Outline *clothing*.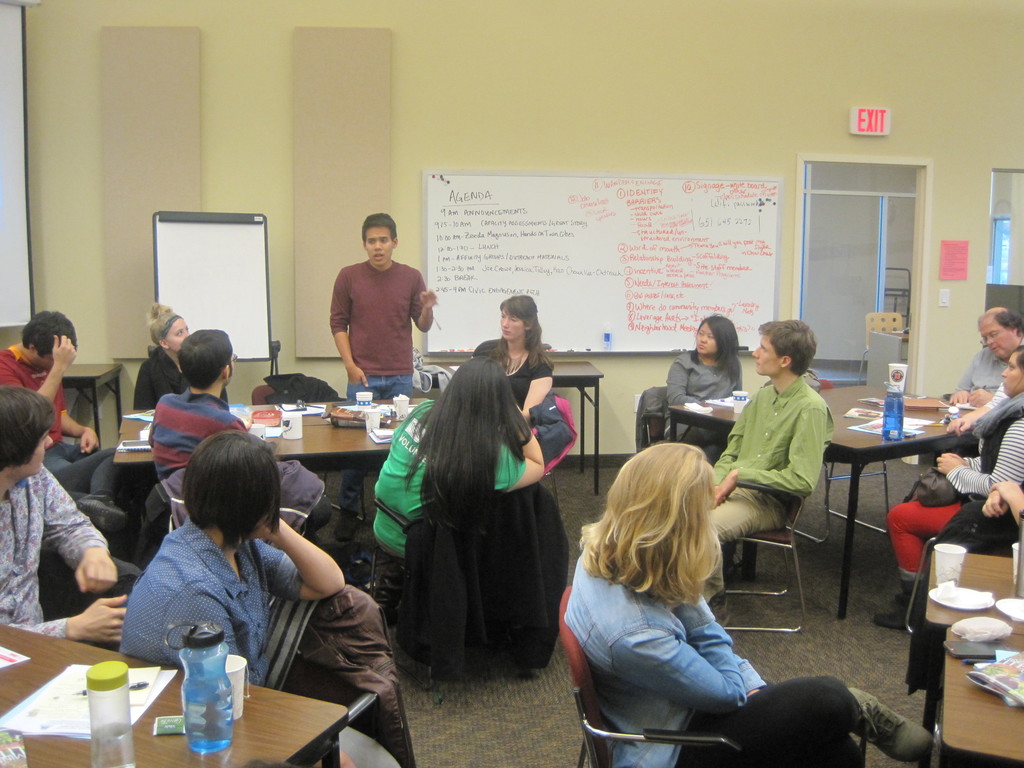
Outline: bbox(129, 351, 228, 418).
